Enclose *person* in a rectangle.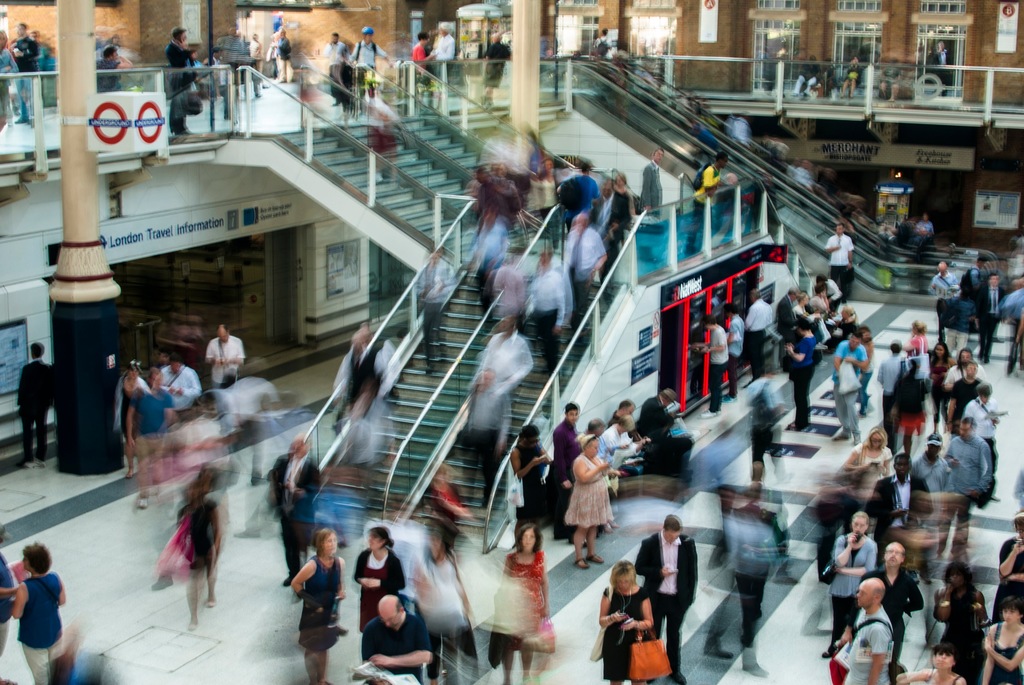
left=96, top=43, right=133, bottom=90.
